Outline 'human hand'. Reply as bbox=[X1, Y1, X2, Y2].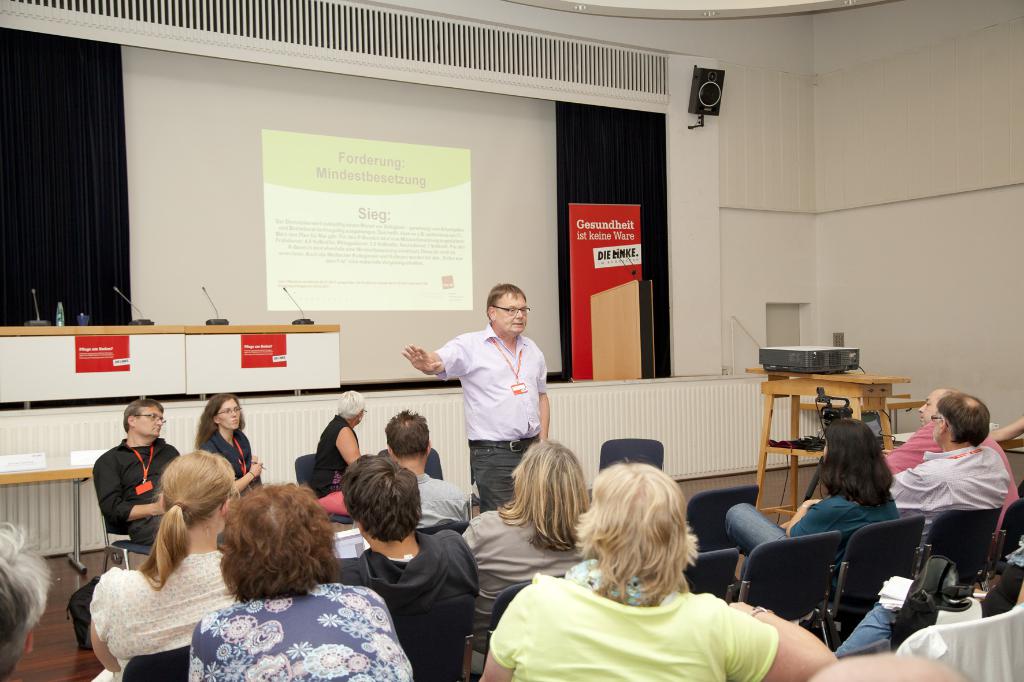
bbox=[400, 340, 442, 374].
